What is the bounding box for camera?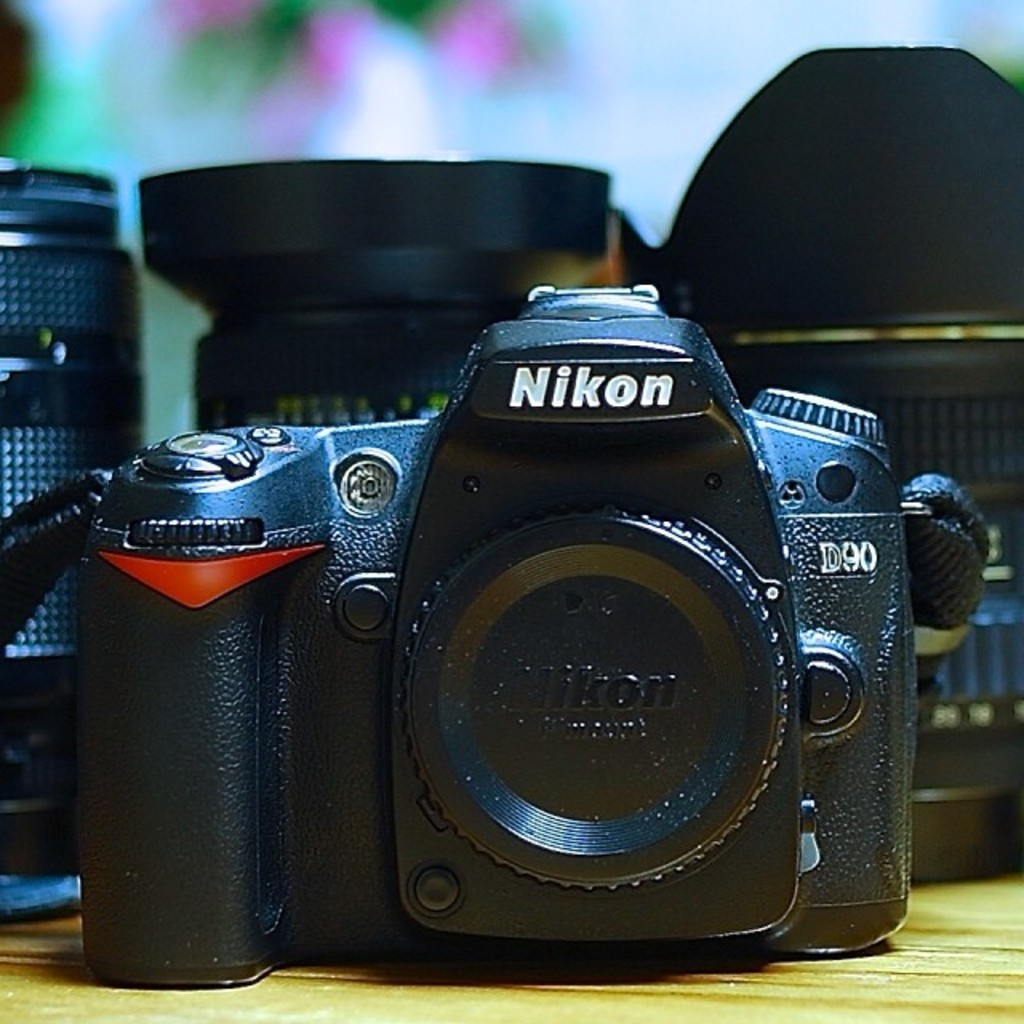
[637, 40, 1022, 883].
